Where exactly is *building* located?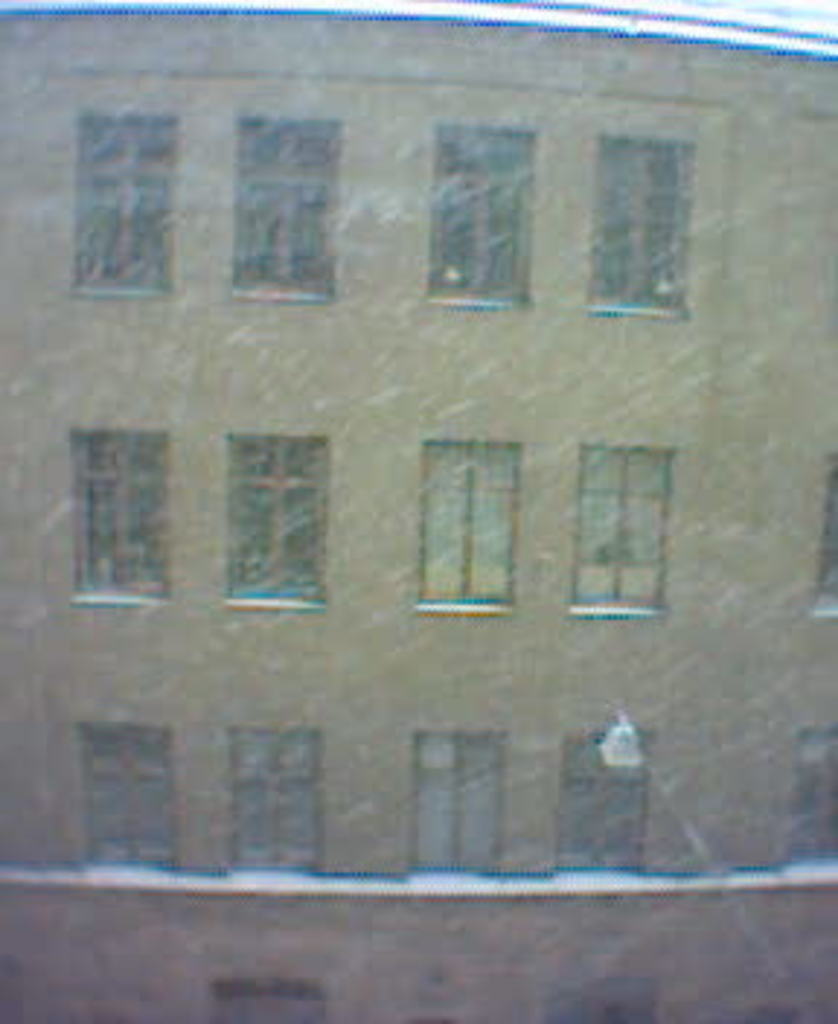
Its bounding box is {"x1": 0, "y1": 0, "x2": 835, "y2": 1021}.
